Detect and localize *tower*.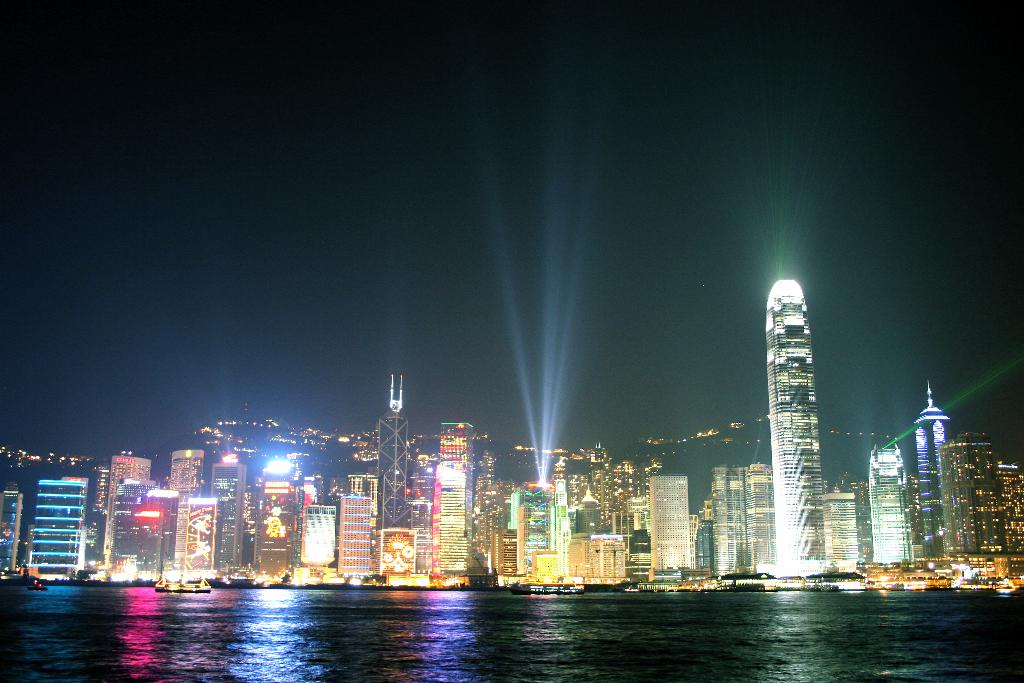
Localized at Rect(471, 435, 513, 569).
